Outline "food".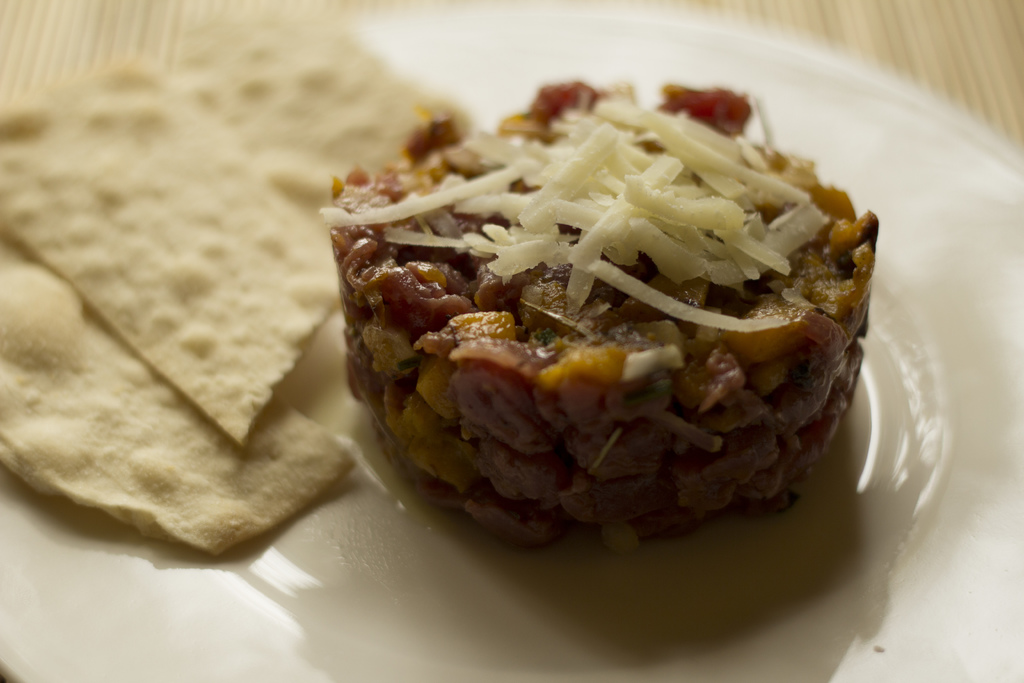
Outline: 0,0,499,450.
